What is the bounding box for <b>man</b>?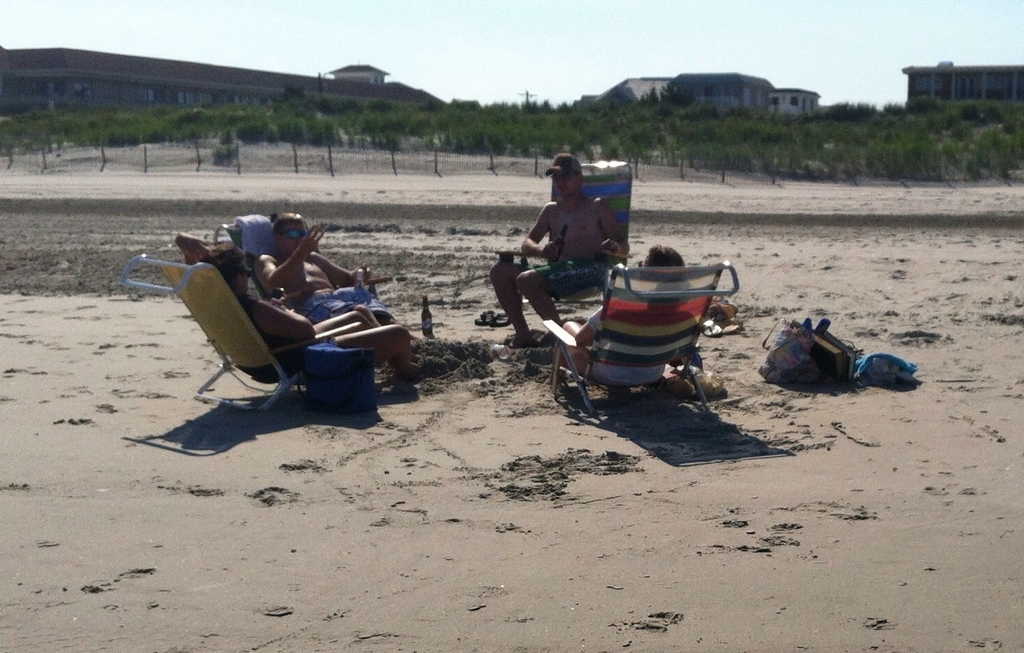
select_region(500, 154, 632, 326).
